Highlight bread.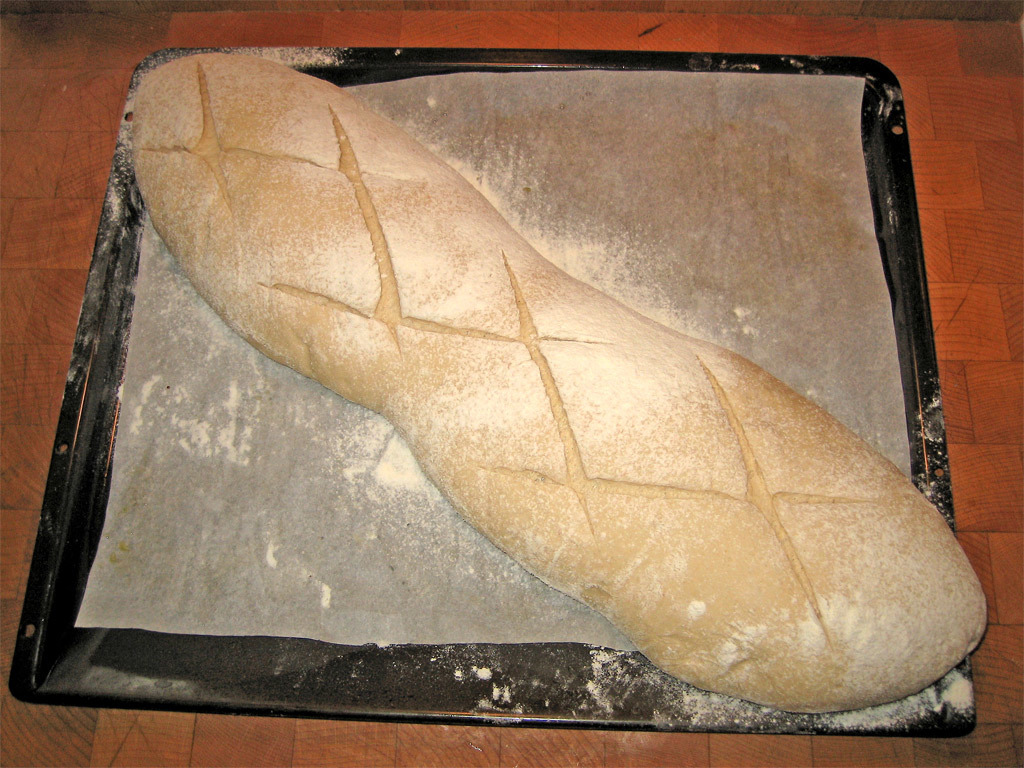
Highlighted region: [119,76,950,706].
